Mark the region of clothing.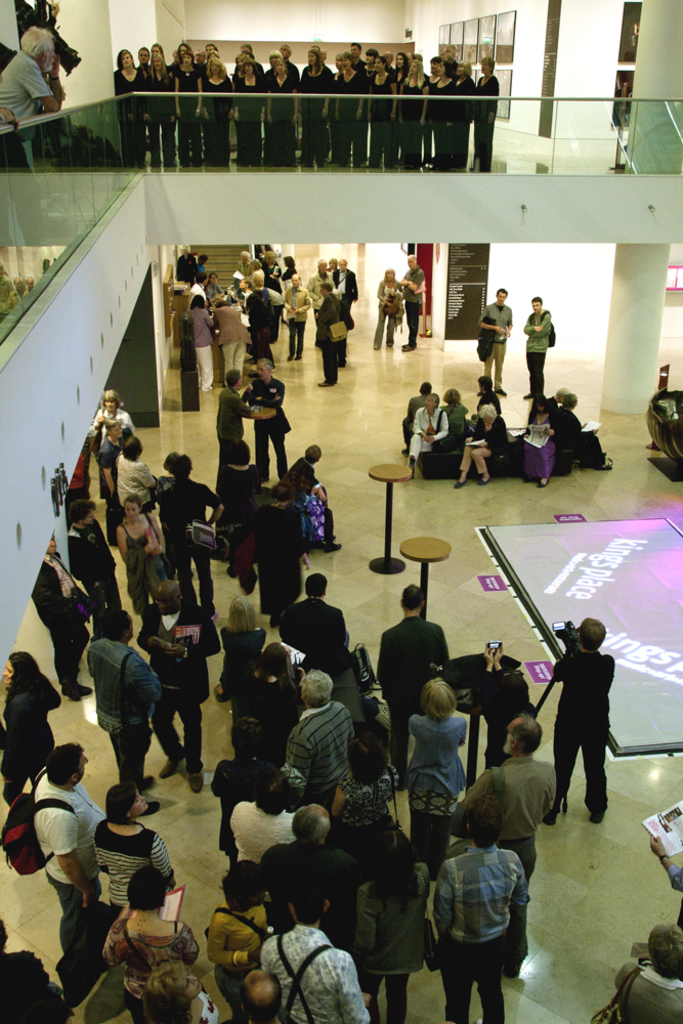
Region: [left=470, top=306, right=513, bottom=393].
